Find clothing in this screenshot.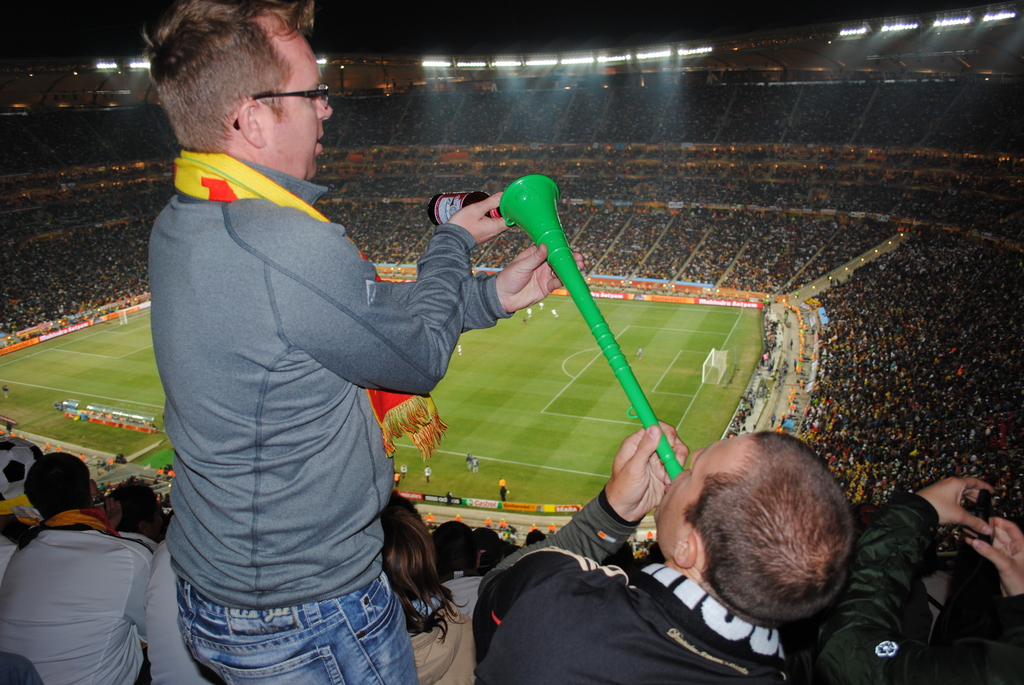
The bounding box for clothing is 140,71,484,675.
